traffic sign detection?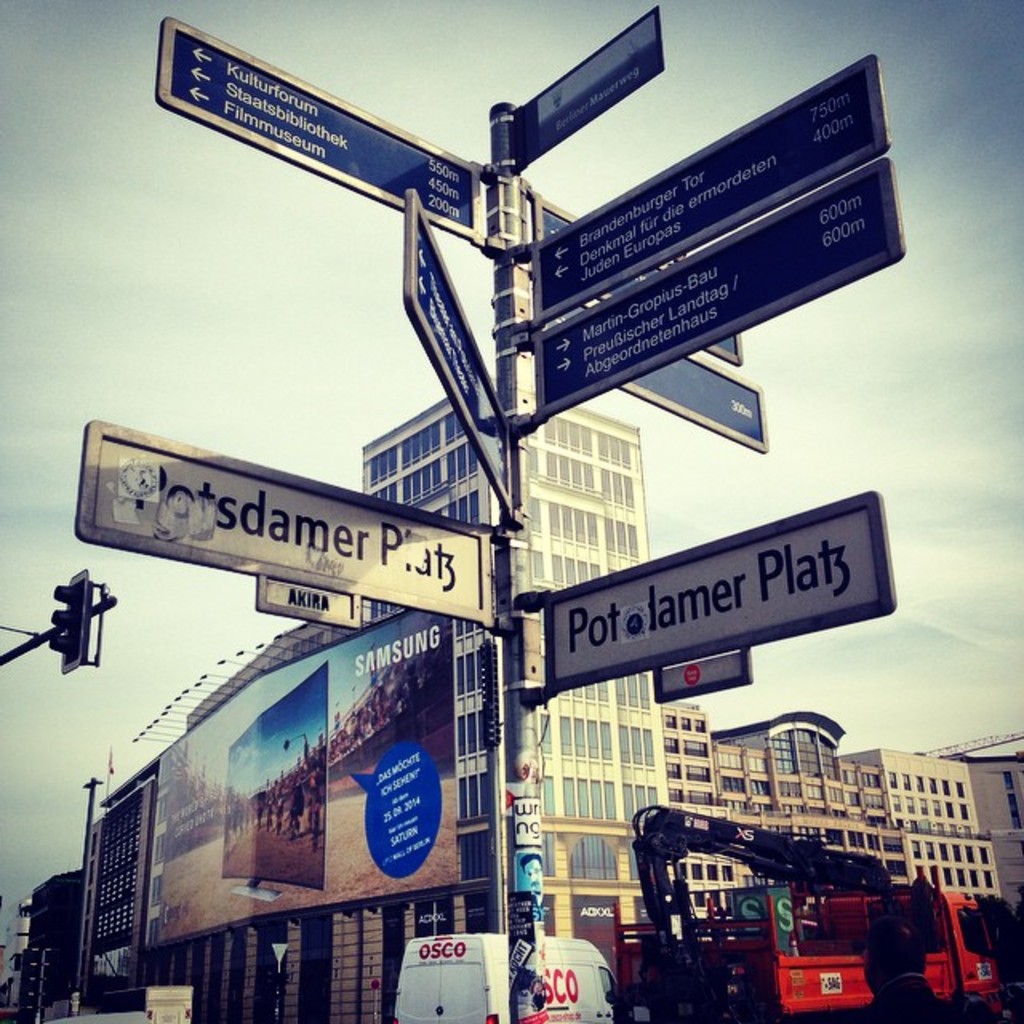
select_region(502, 149, 912, 437)
